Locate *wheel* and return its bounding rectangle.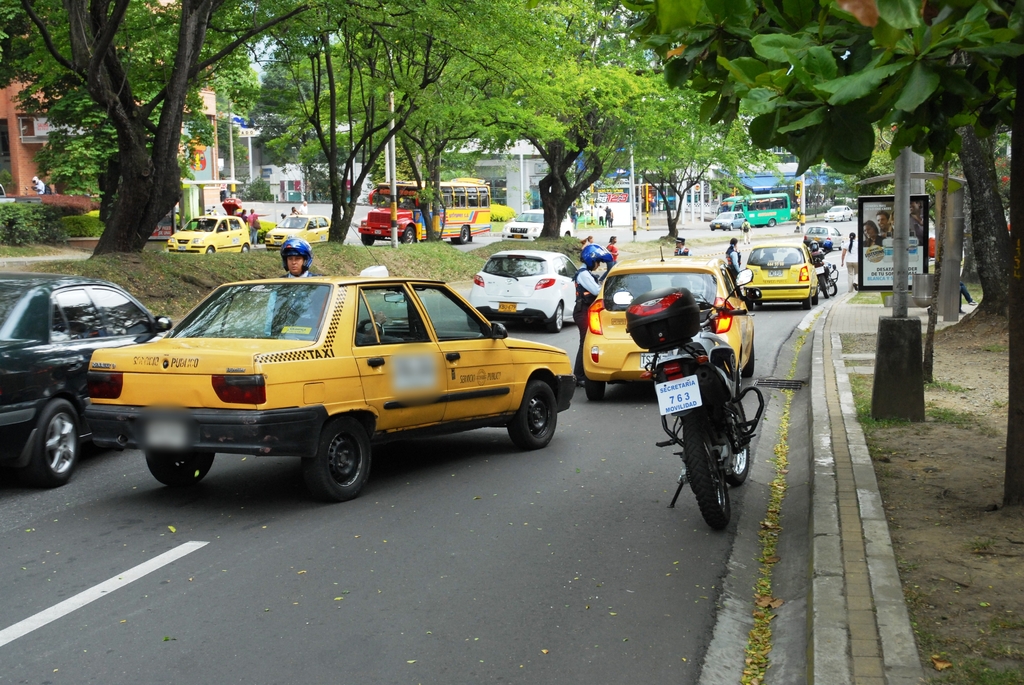
bbox=(543, 301, 563, 331).
